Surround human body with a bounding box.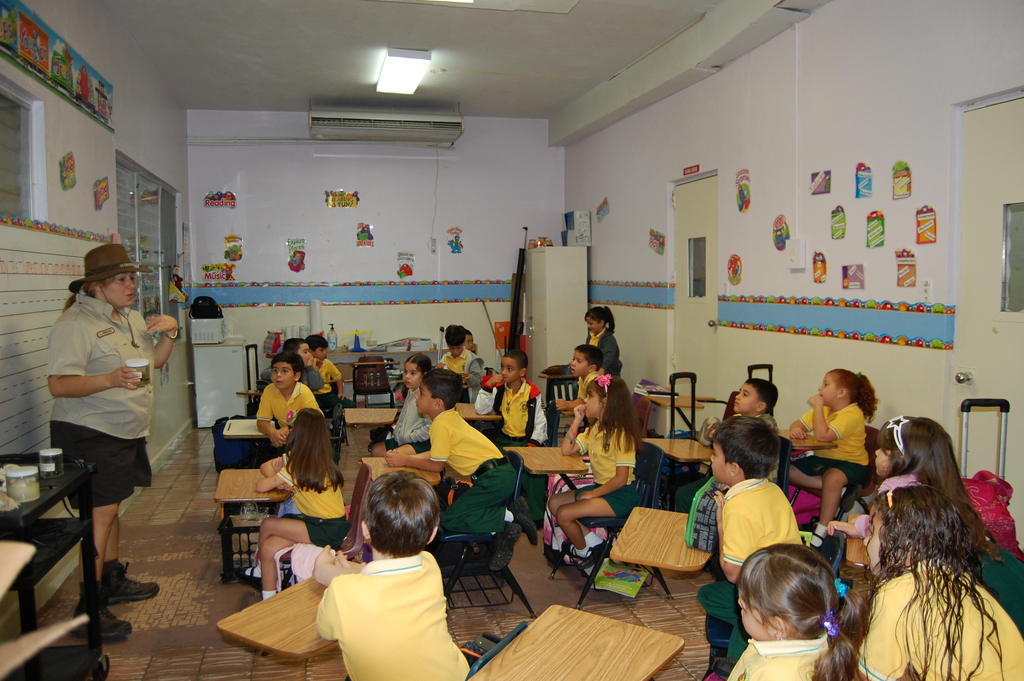
<bbox>782, 370, 878, 529</bbox>.
